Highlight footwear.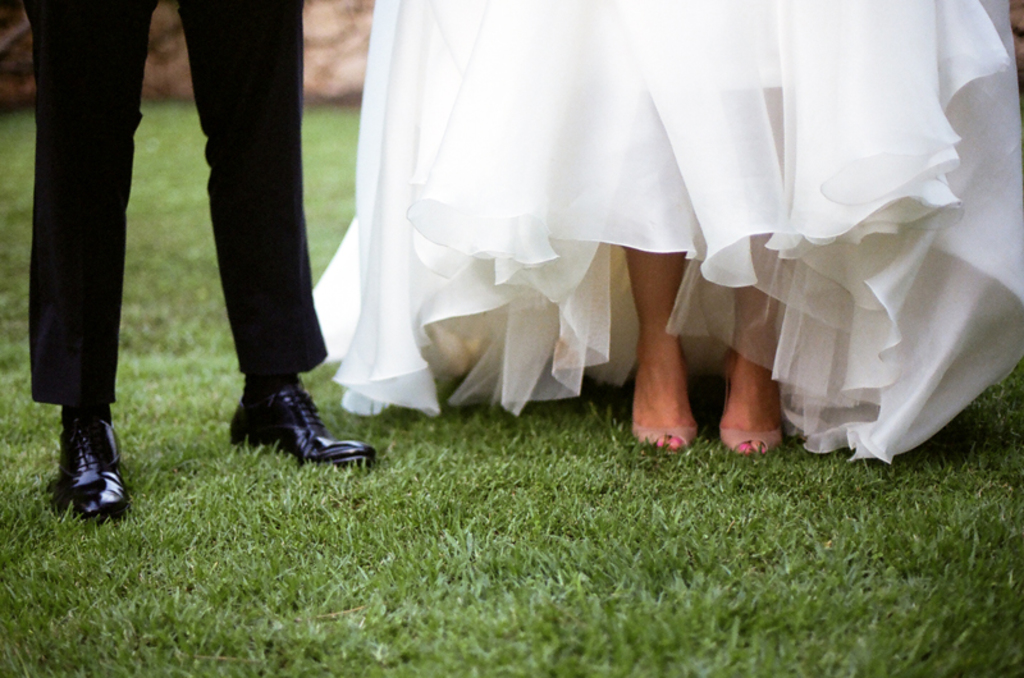
Highlighted region: [x1=630, y1=422, x2=703, y2=455].
